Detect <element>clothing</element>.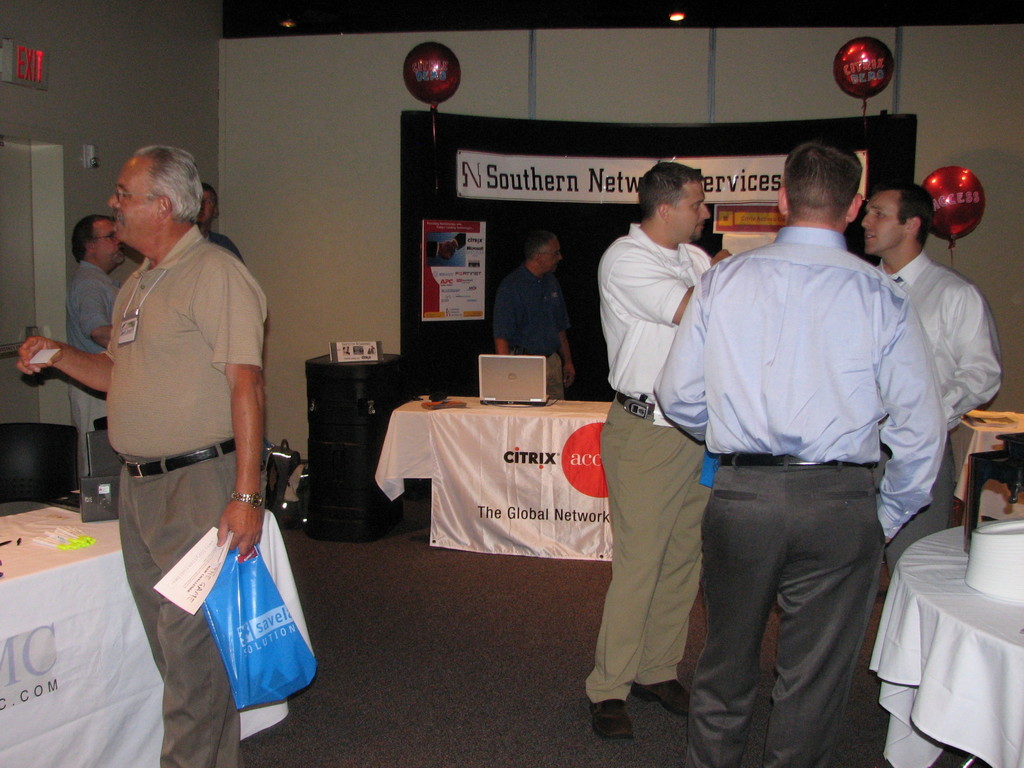
Detected at [498,264,568,367].
